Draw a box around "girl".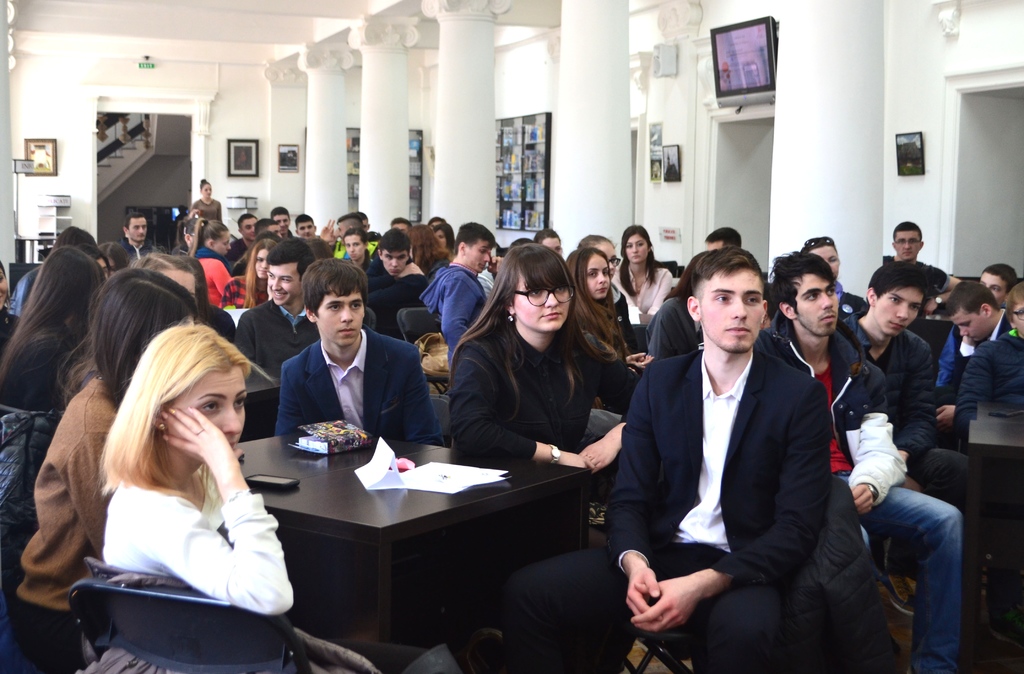
region(450, 245, 639, 548).
